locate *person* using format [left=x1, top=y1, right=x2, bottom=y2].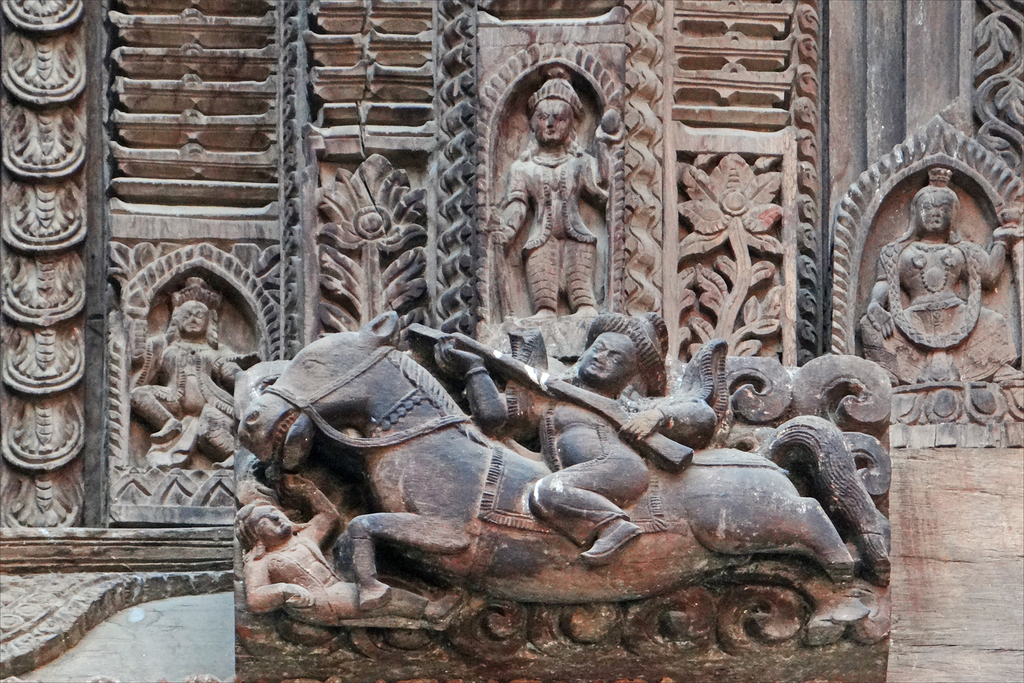
[left=493, top=76, right=612, bottom=324].
